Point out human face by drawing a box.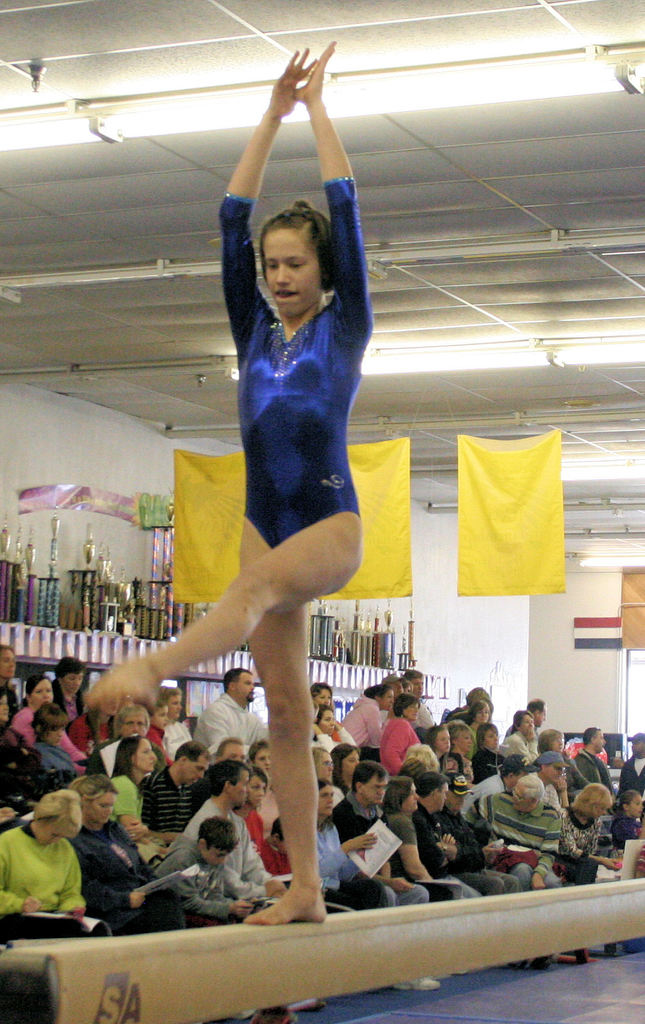
[521,712,535,730].
